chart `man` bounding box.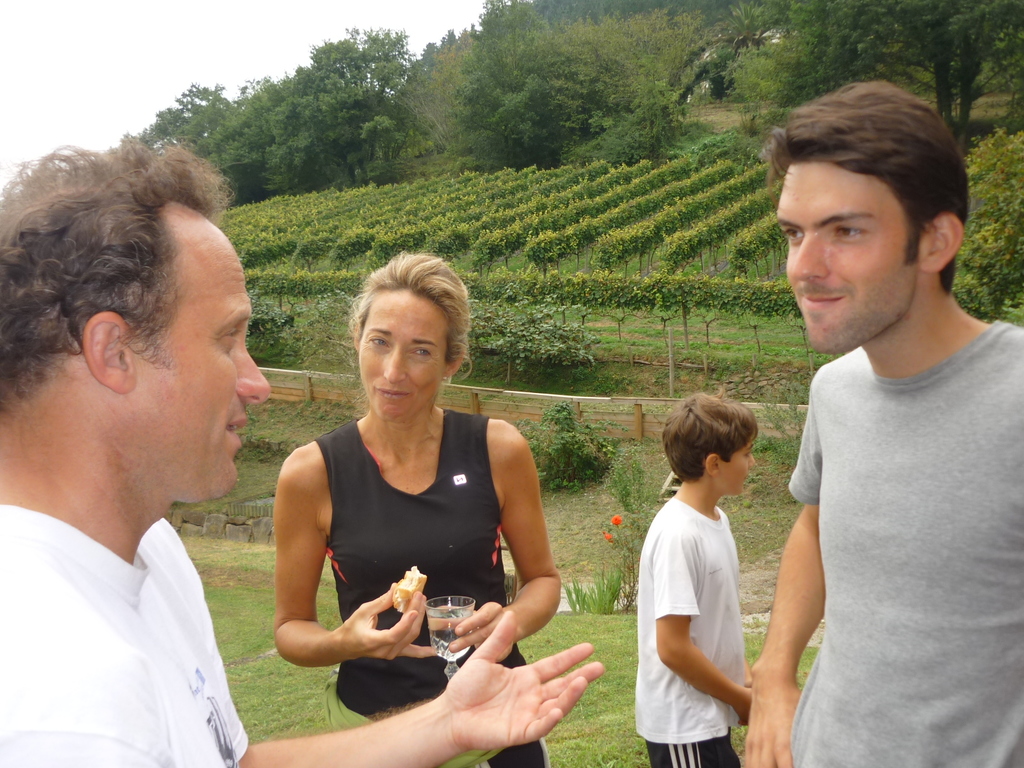
Charted: l=0, t=135, r=603, b=767.
